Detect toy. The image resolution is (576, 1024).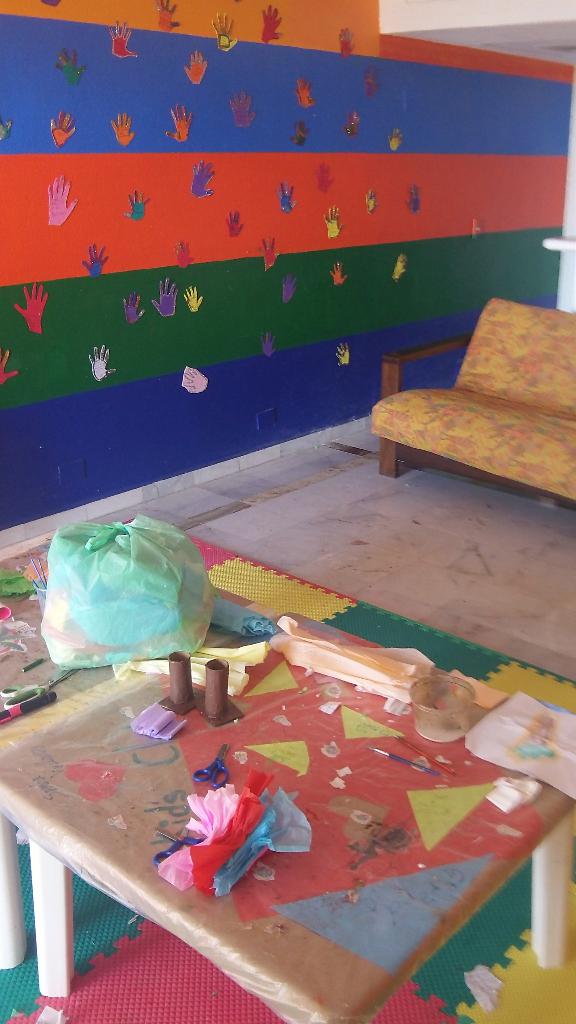
BBox(225, 212, 243, 240).
